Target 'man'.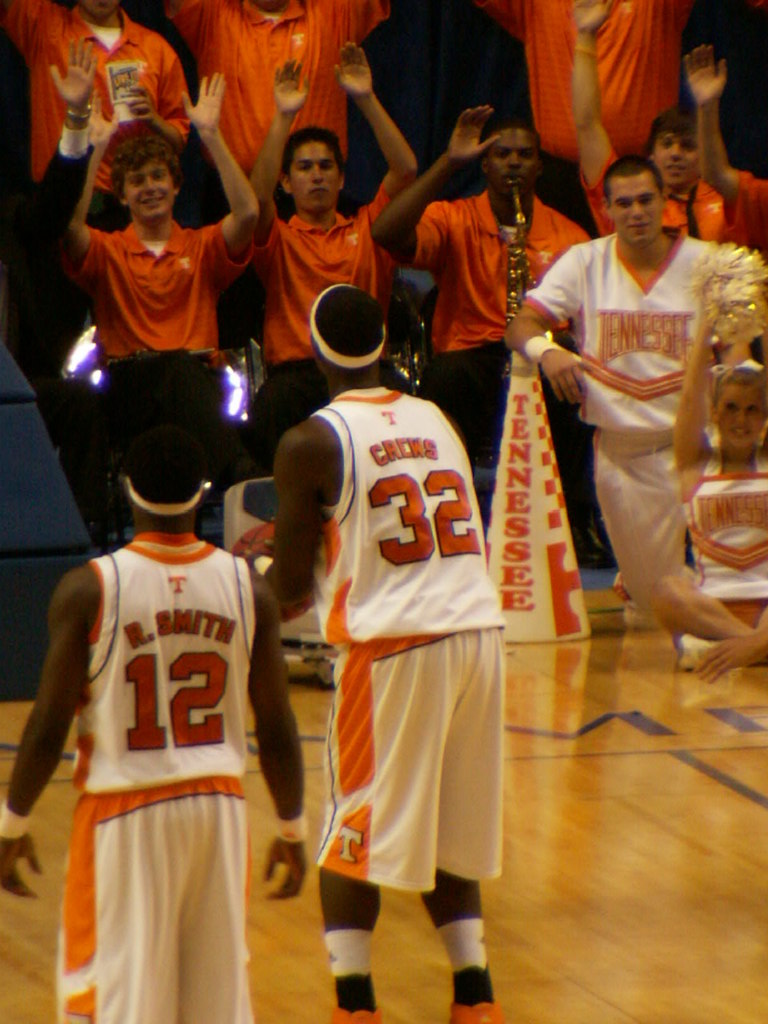
Target region: crop(0, 438, 313, 1023).
